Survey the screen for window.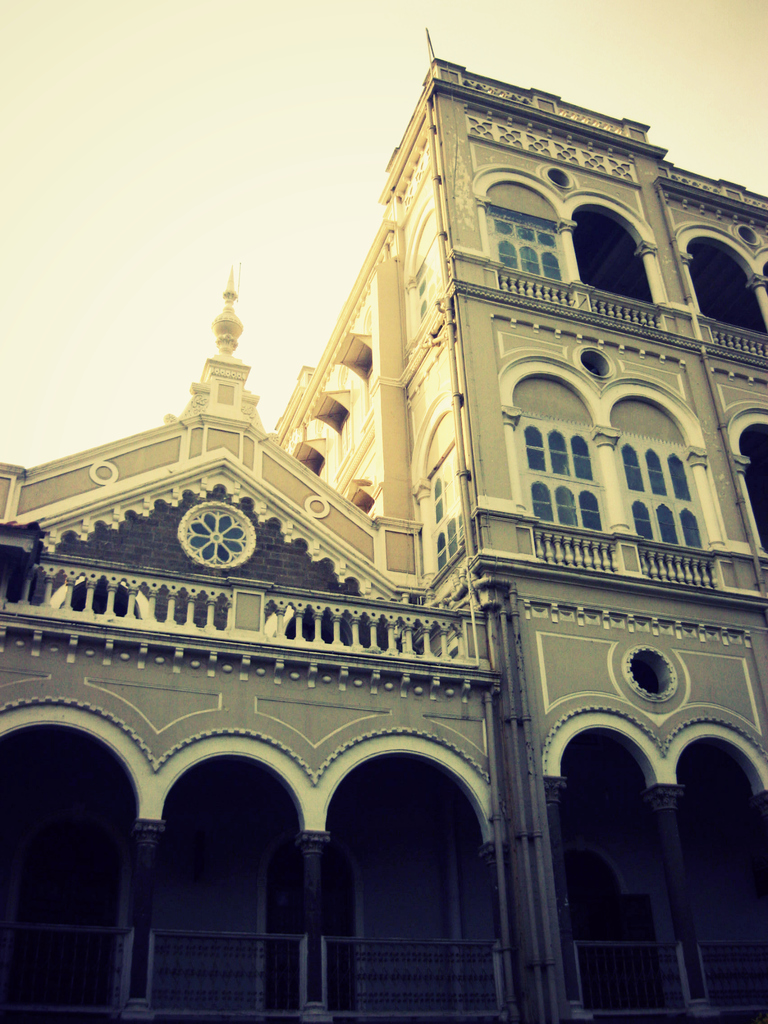
Survey found: pyautogui.locateOnScreen(620, 433, 708, 584).
